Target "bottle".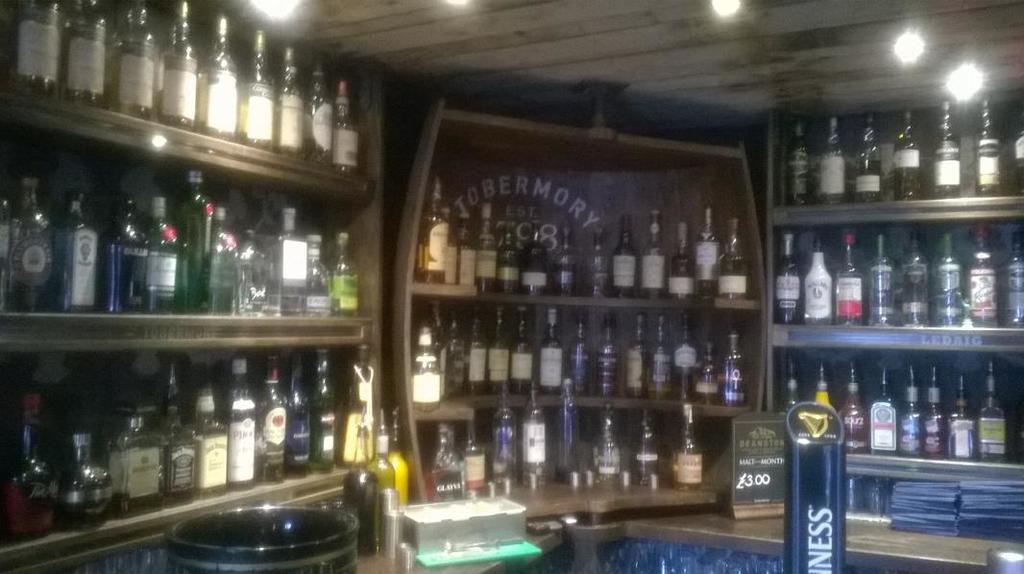
Target region: <box>329,232,358,319</box>.
